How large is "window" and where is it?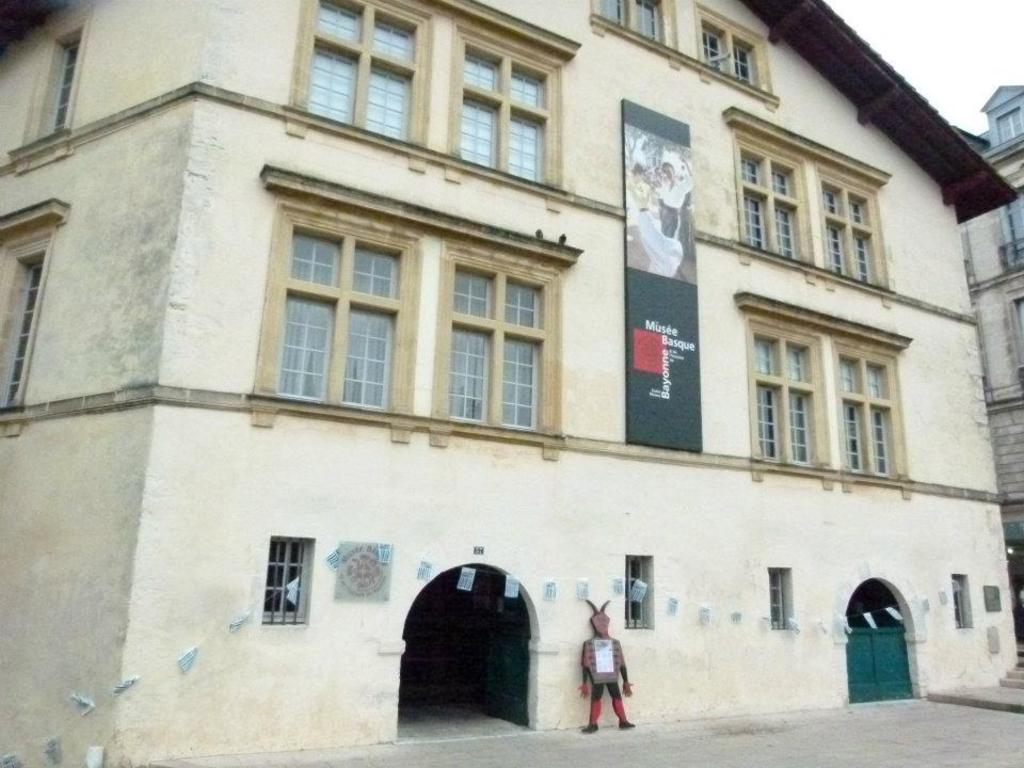
Bounding box: 768,569,799,629.
